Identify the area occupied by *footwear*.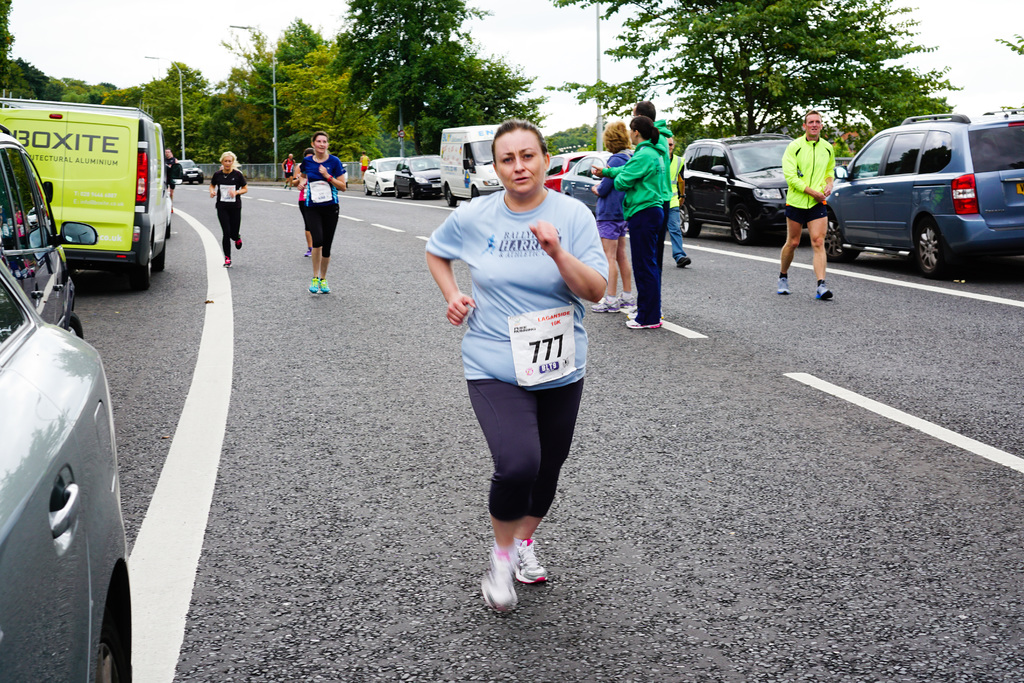
Area: x1=469, y1=550, x2=549, y2=616.
